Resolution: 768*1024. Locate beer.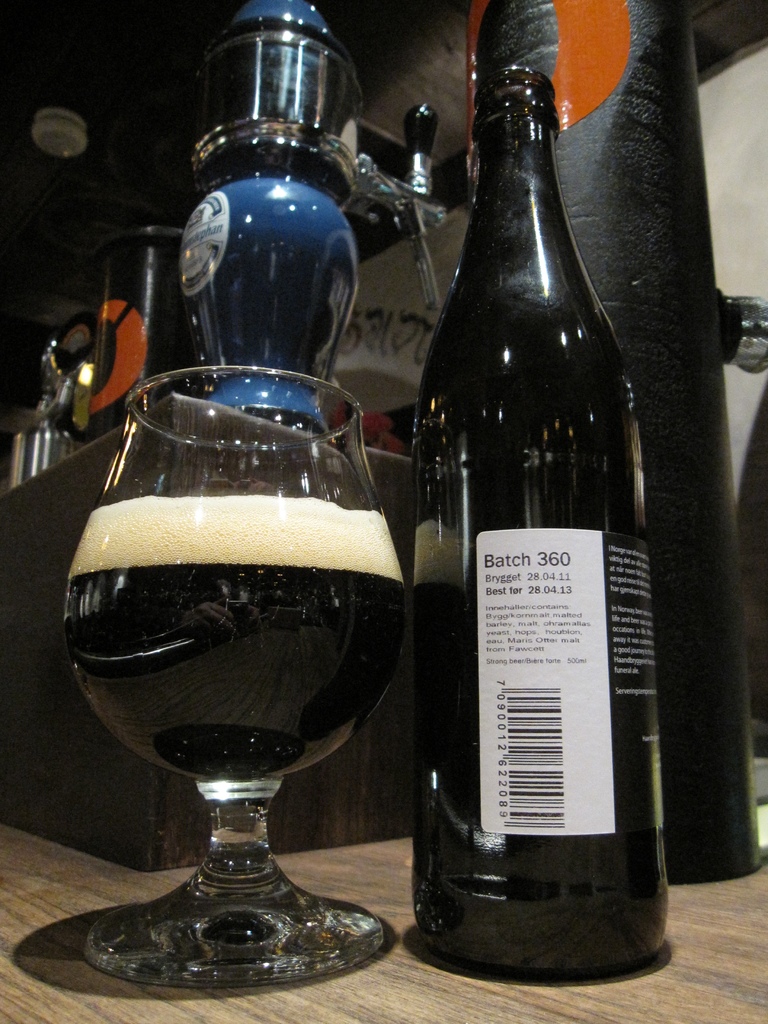
(65,496,396,776).
